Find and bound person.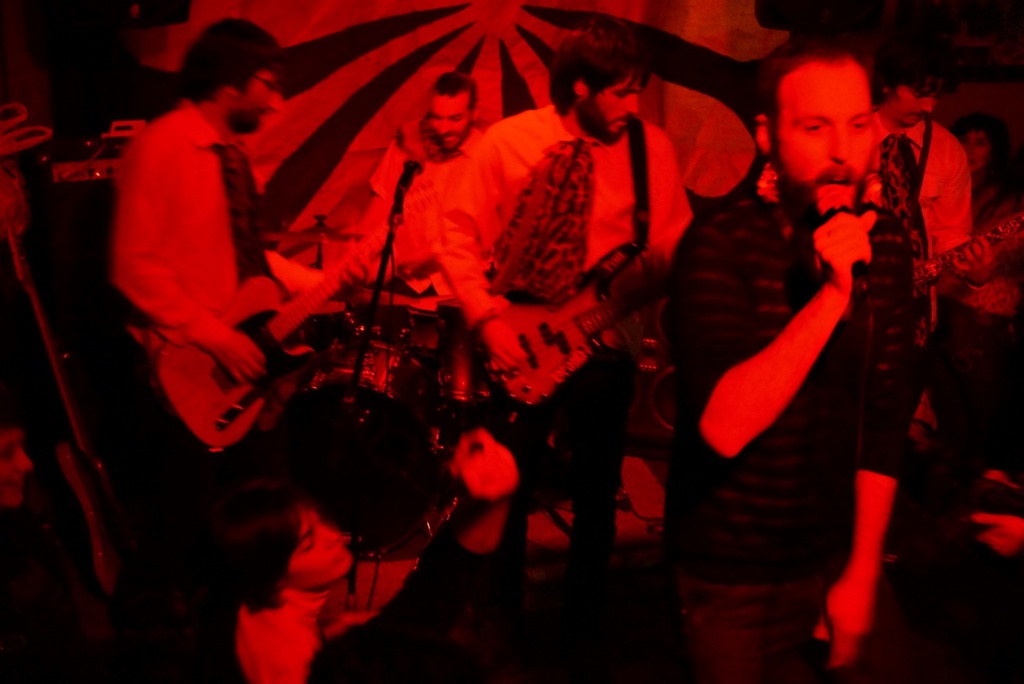
Bound: 351:65:496:299.
